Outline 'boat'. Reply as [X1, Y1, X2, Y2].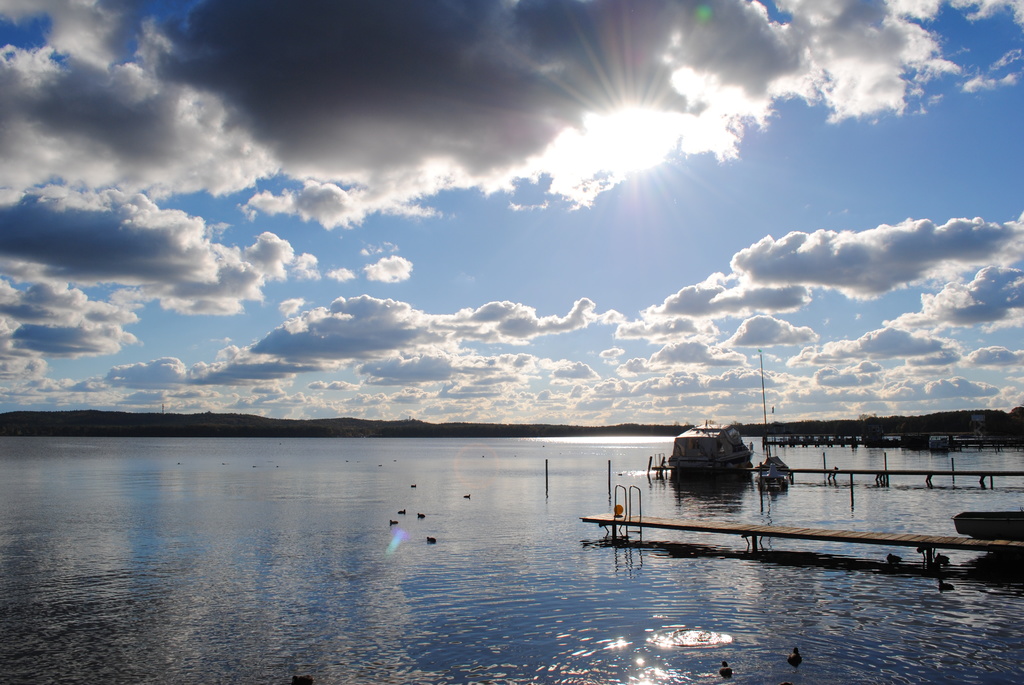
[940, 500, 1011, 544].
